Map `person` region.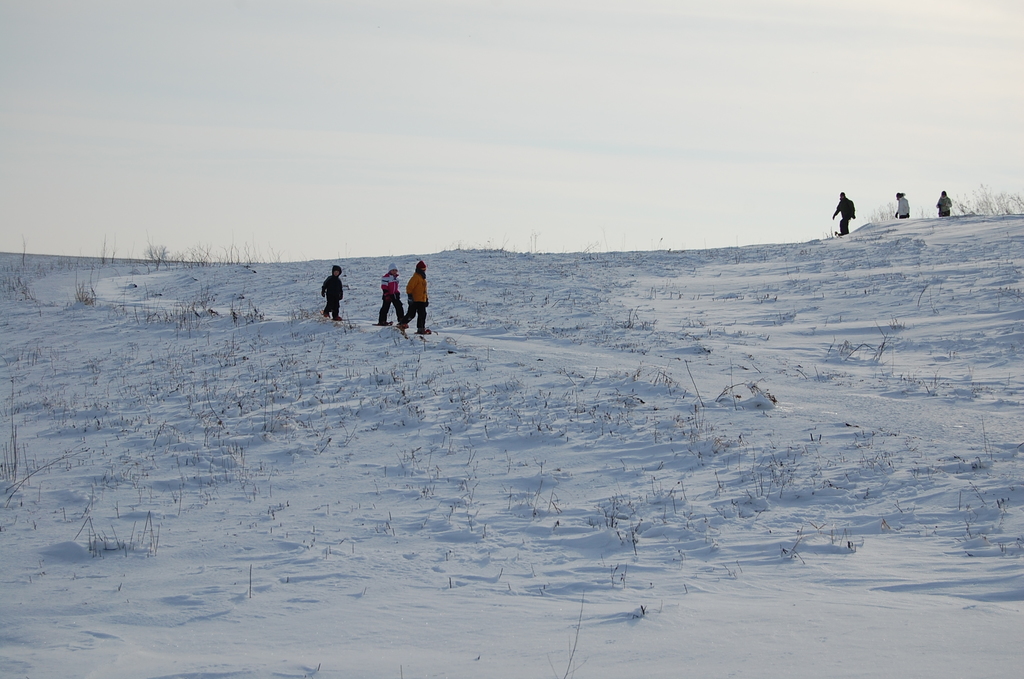
Mapped to [left=834, top=191, right=858, bottom=236].
